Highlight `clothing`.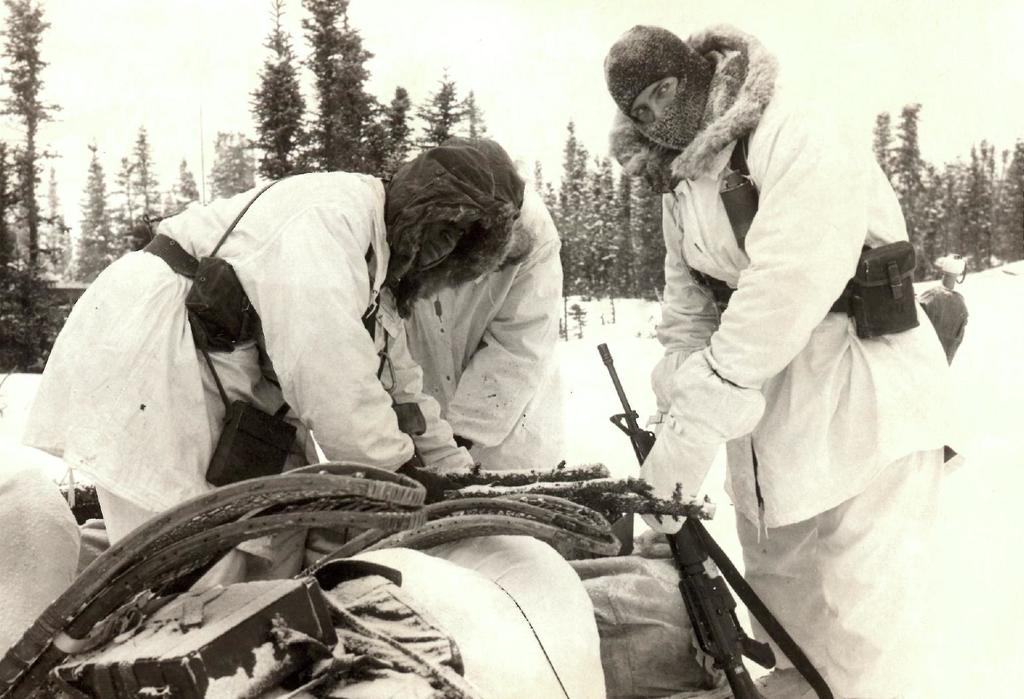
Highlighted region: {"left": 49, "top": 164, "right": 449, "bottom": 522}.
